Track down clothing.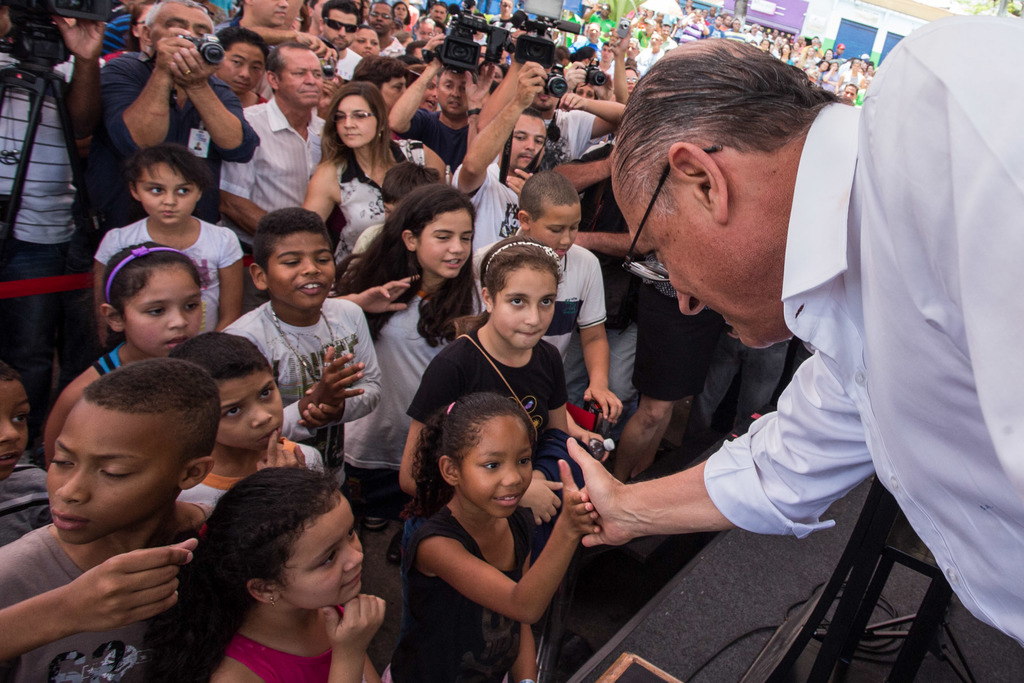
Tracked to 543:111:604:167.
